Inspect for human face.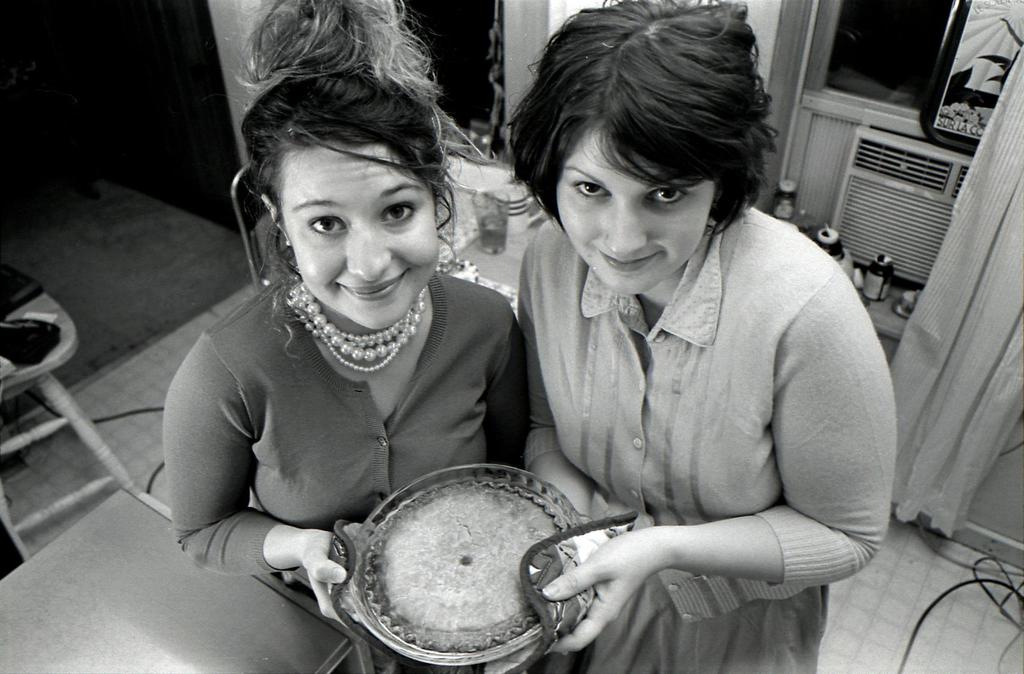
Inspection: <box>284,148,437,330</box>.
